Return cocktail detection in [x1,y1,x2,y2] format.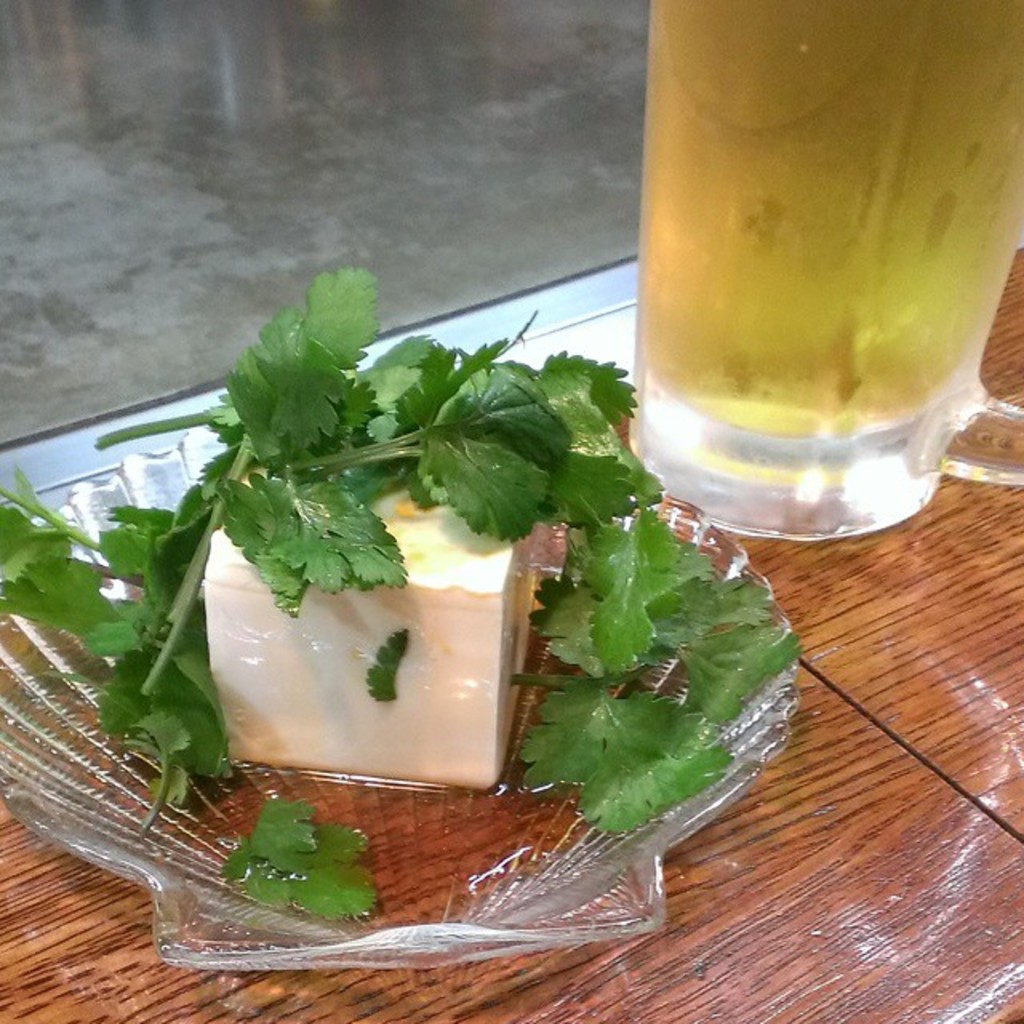
[629,0,1022,547].
